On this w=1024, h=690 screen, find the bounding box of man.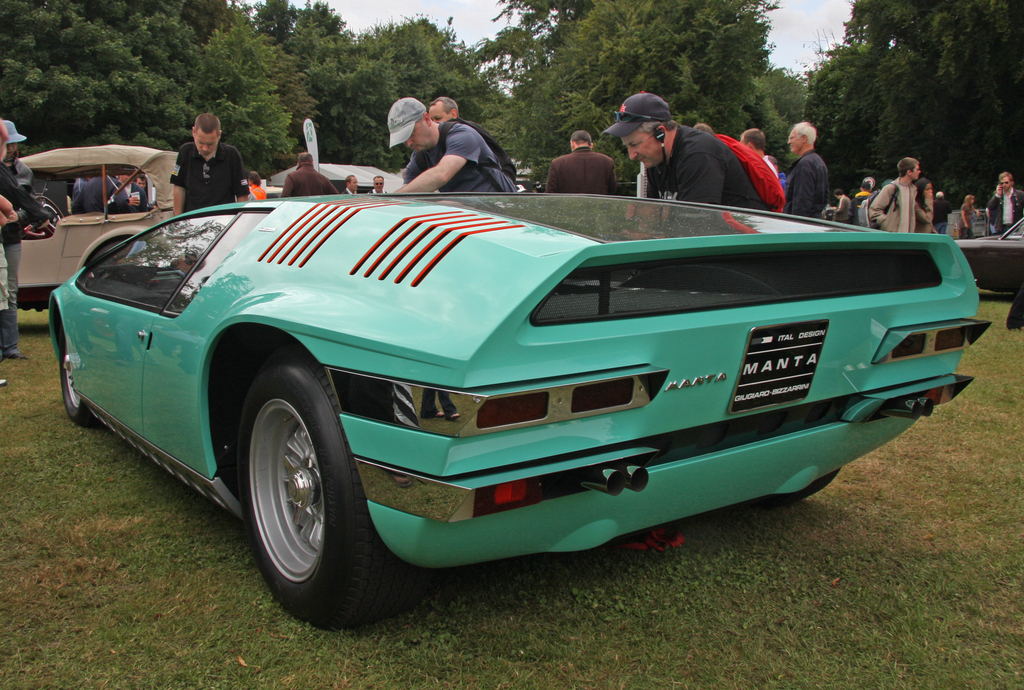
Bounding box: 851, 176, 872, 225.
